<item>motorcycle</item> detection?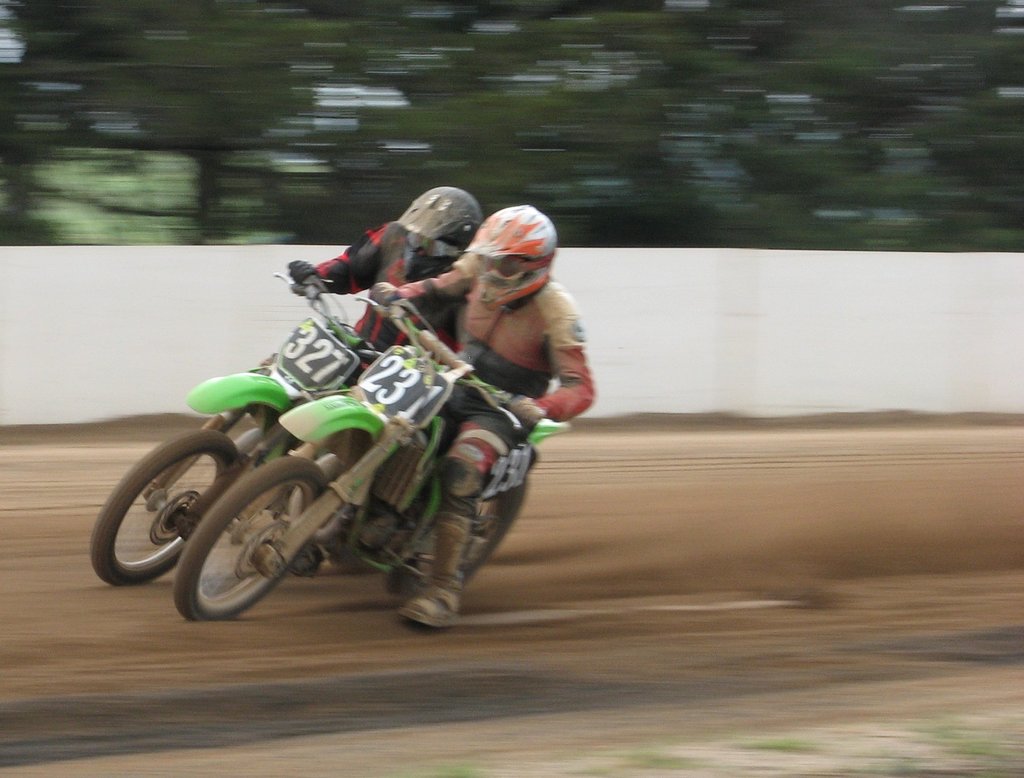
BBox(174, 299, 570, 620)
